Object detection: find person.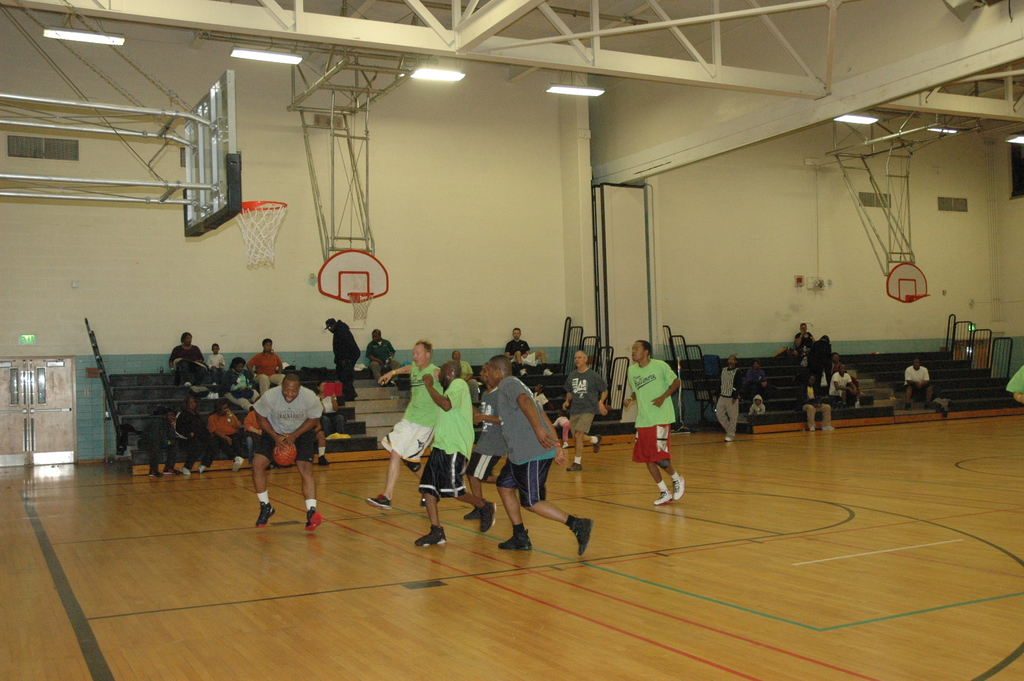
detection(902, 359, 934, 410).
